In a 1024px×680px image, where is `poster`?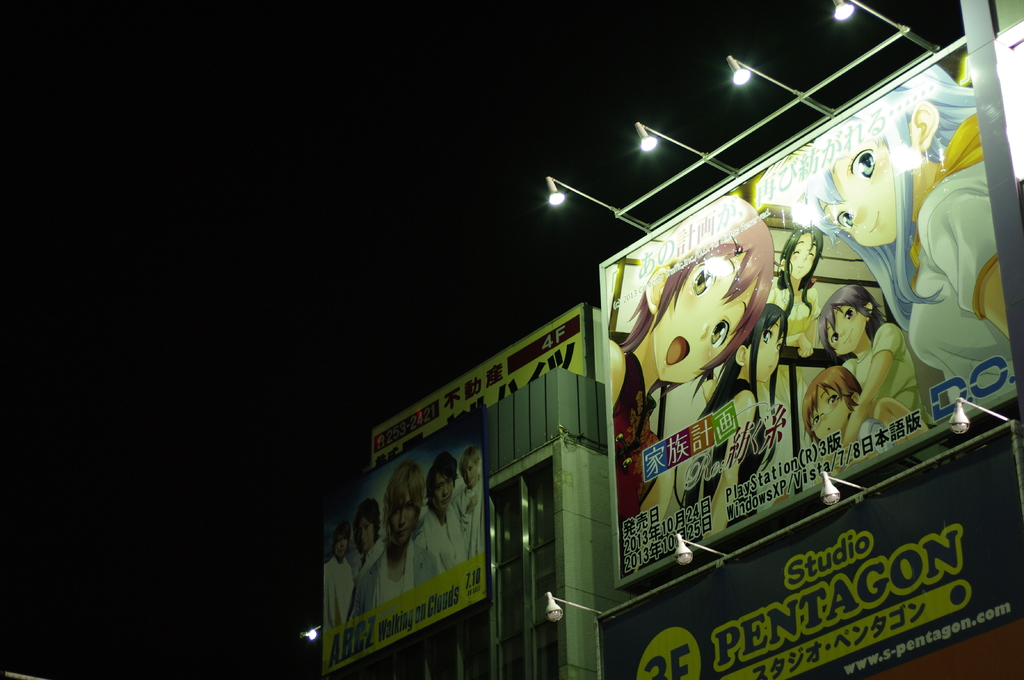
[325,407,493,679].
